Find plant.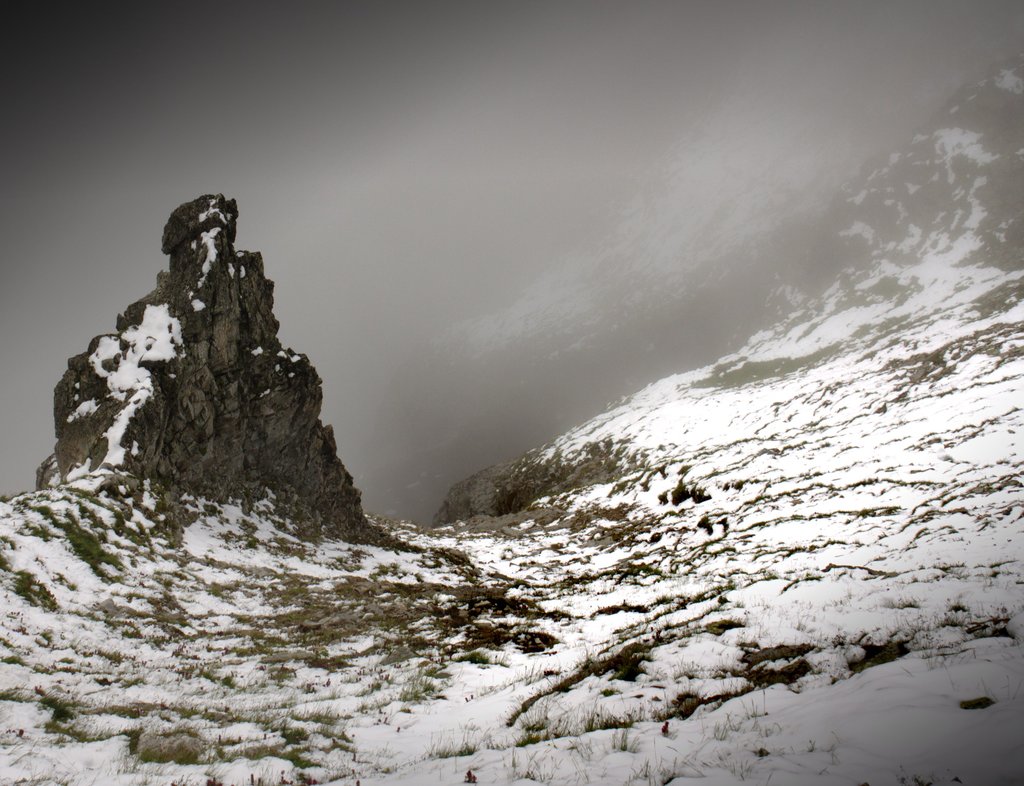
<box>163,758,194,783</box>.
